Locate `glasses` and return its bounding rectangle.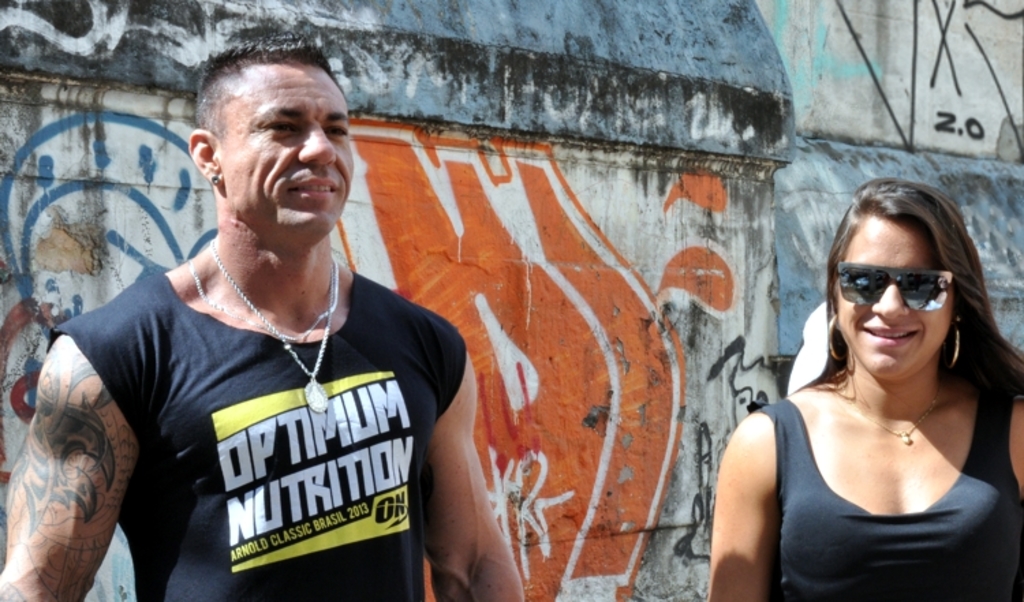
x1=851 y1=276 x2=964 y2=318.
